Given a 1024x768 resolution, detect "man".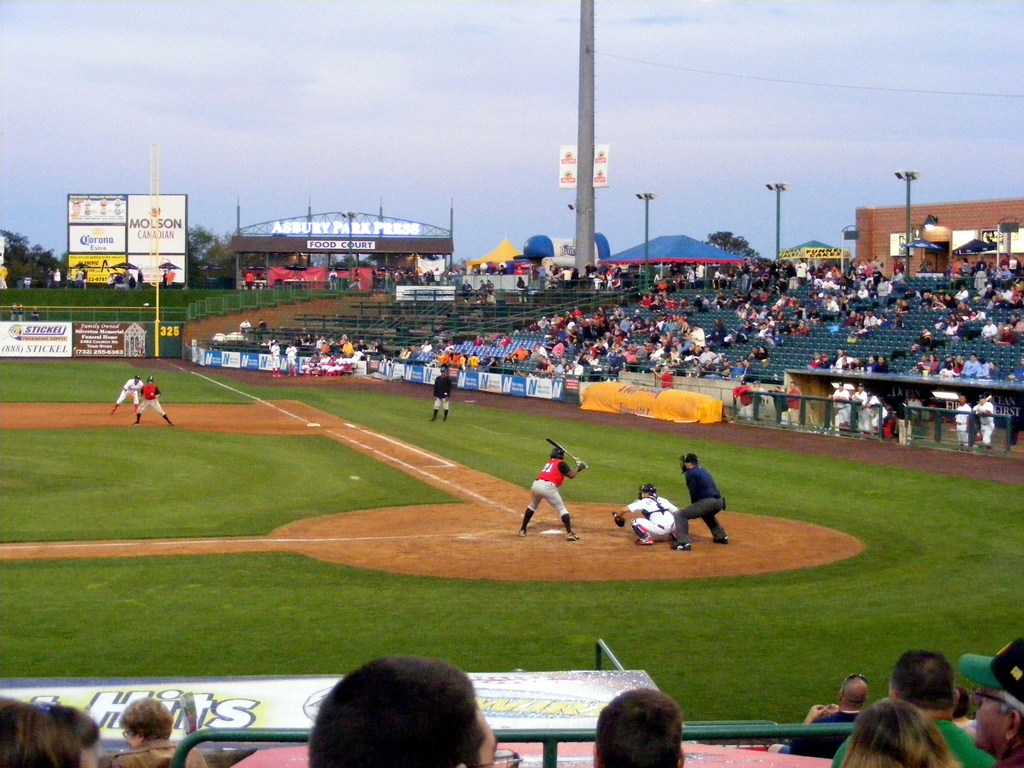
x1=668 y1=450 x2=732 y2=556.
